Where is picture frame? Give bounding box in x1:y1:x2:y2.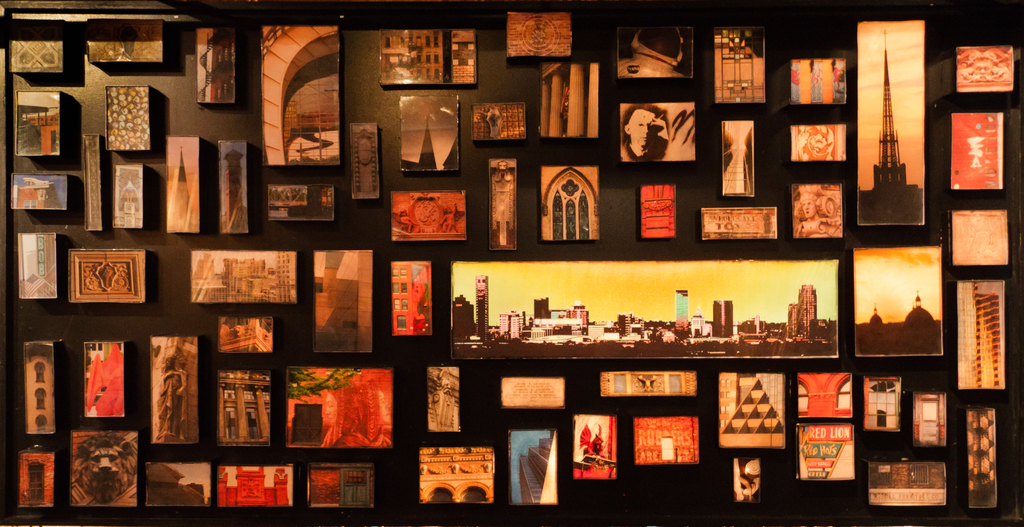
147:453:209:508.
